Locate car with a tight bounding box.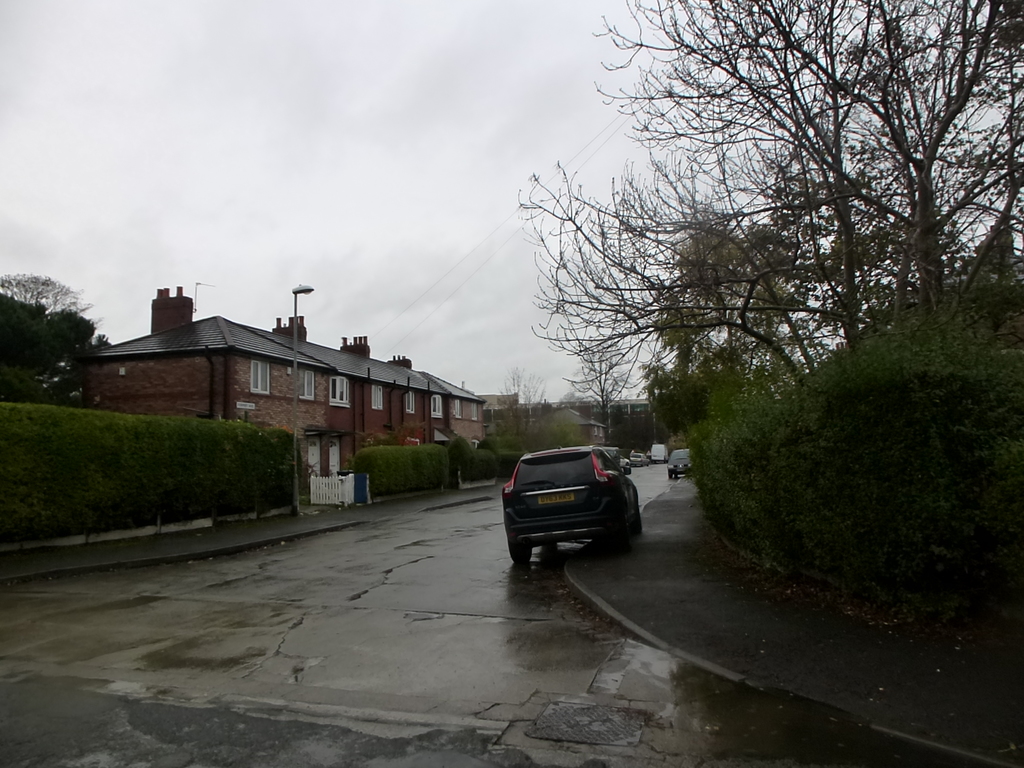
<box>668,448,692,480</box>.
